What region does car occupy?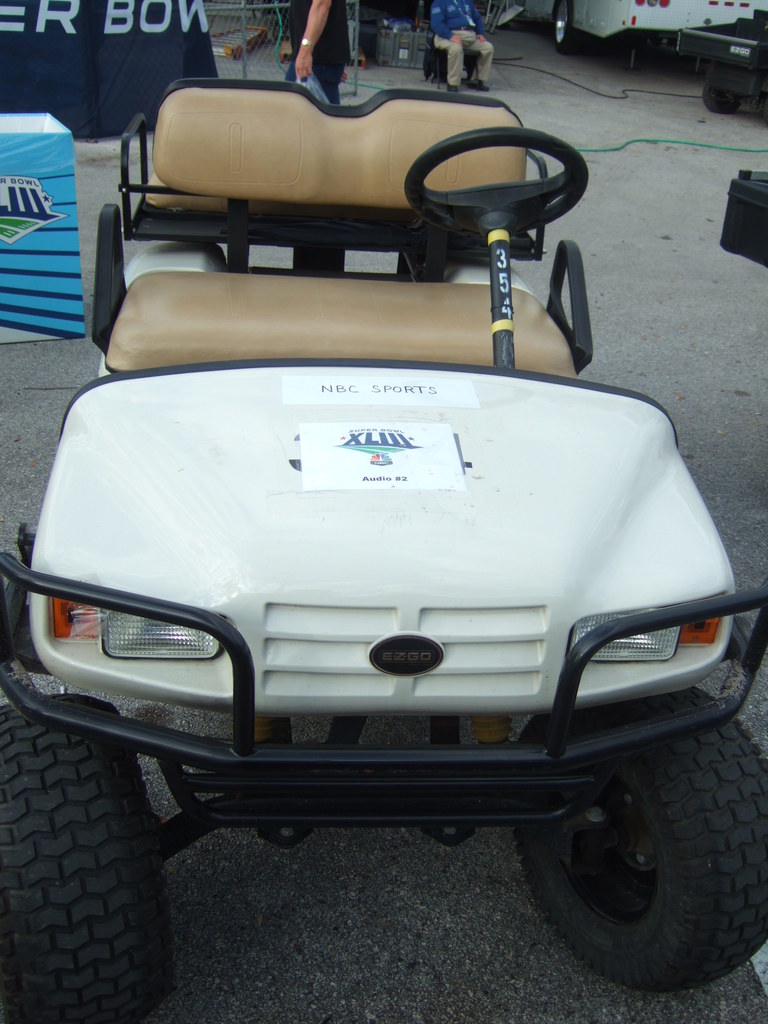
0 78 767 1023.
